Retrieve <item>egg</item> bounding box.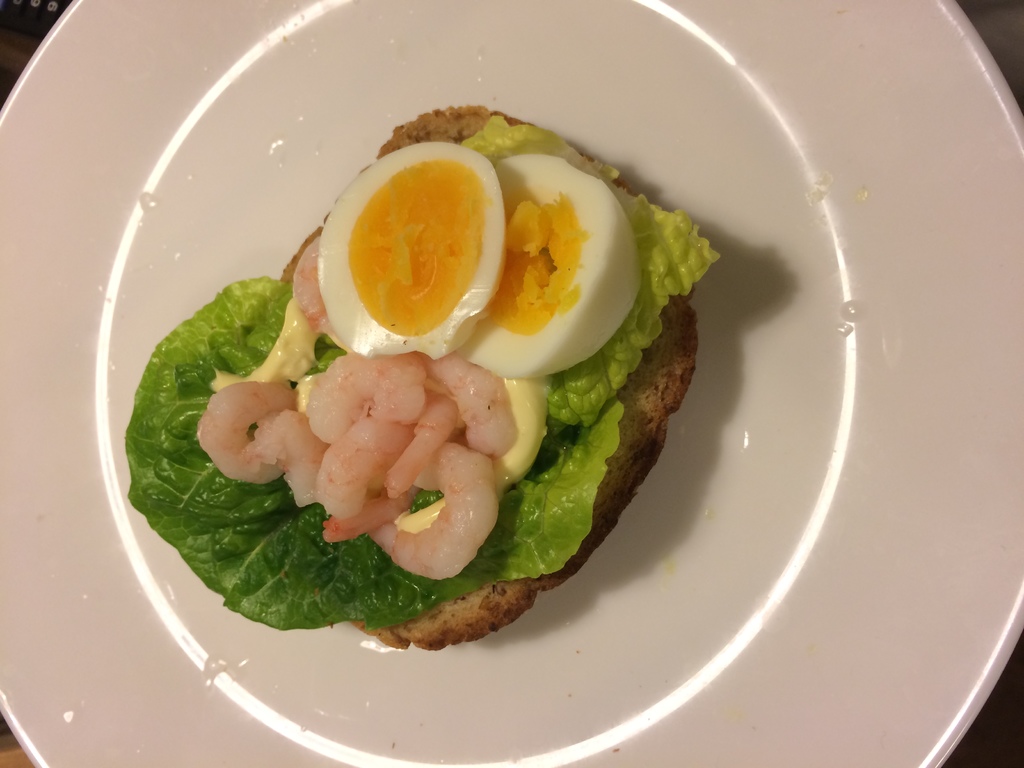
Bounding box: l=314, t=136, r=509, b=362.
